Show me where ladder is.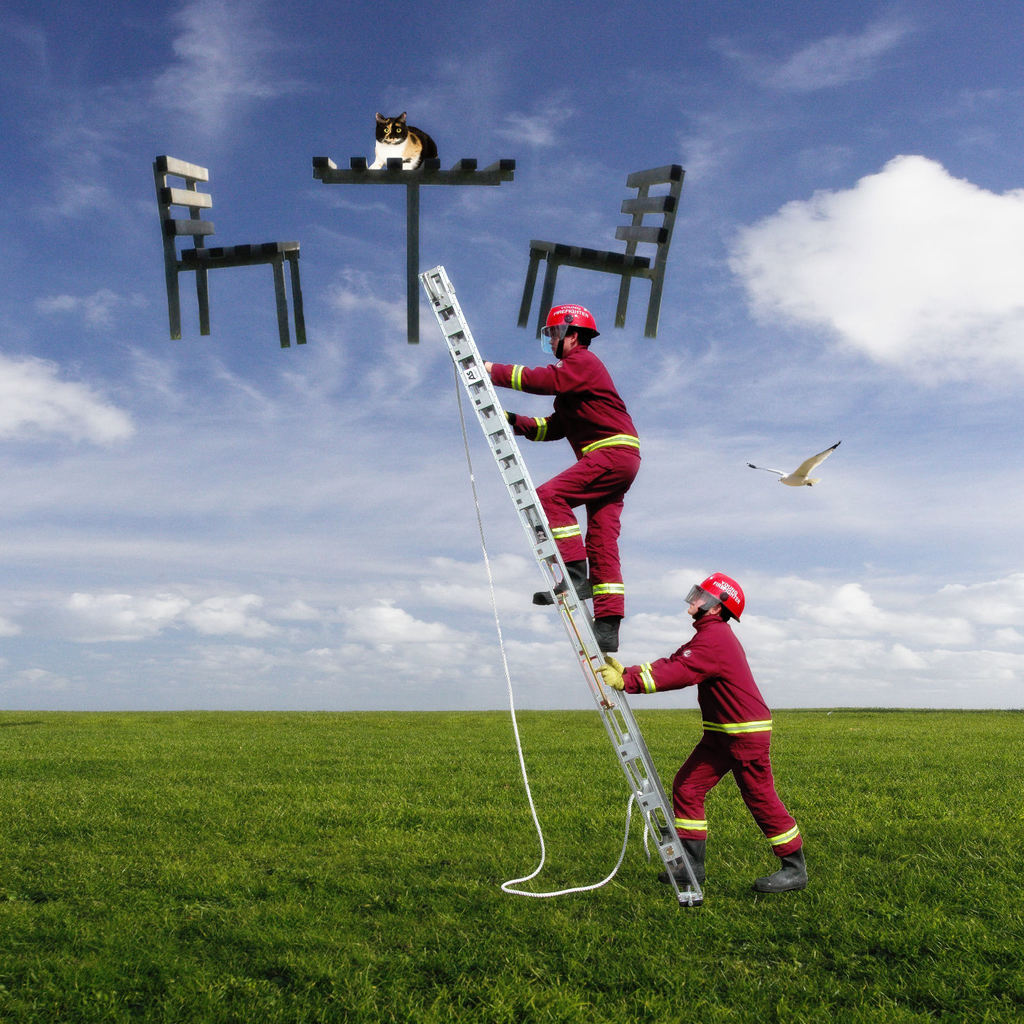
ladder is at [420,264,709,907].
